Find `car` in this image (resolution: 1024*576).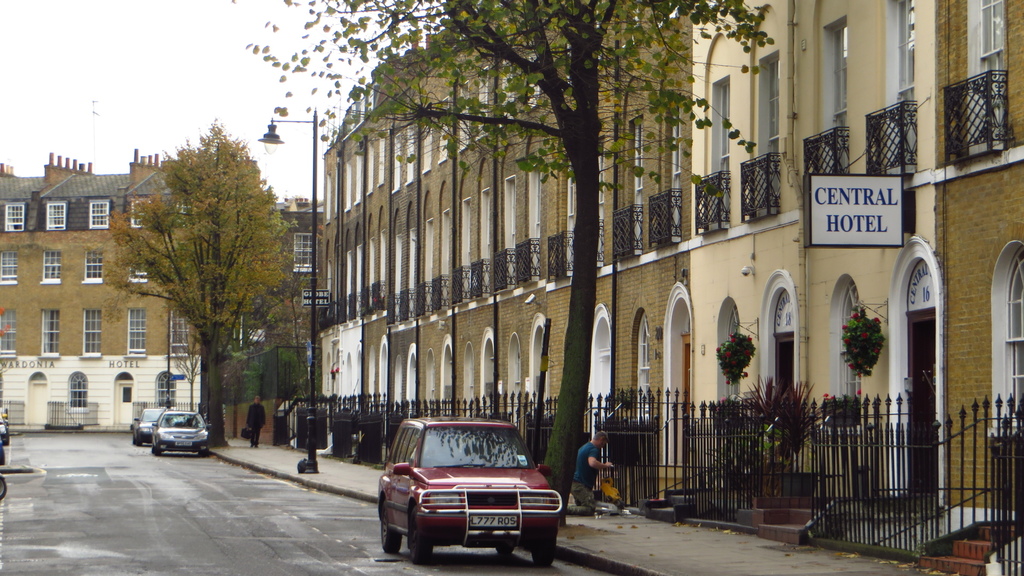
l=154, t=413, r=208, b=456.
